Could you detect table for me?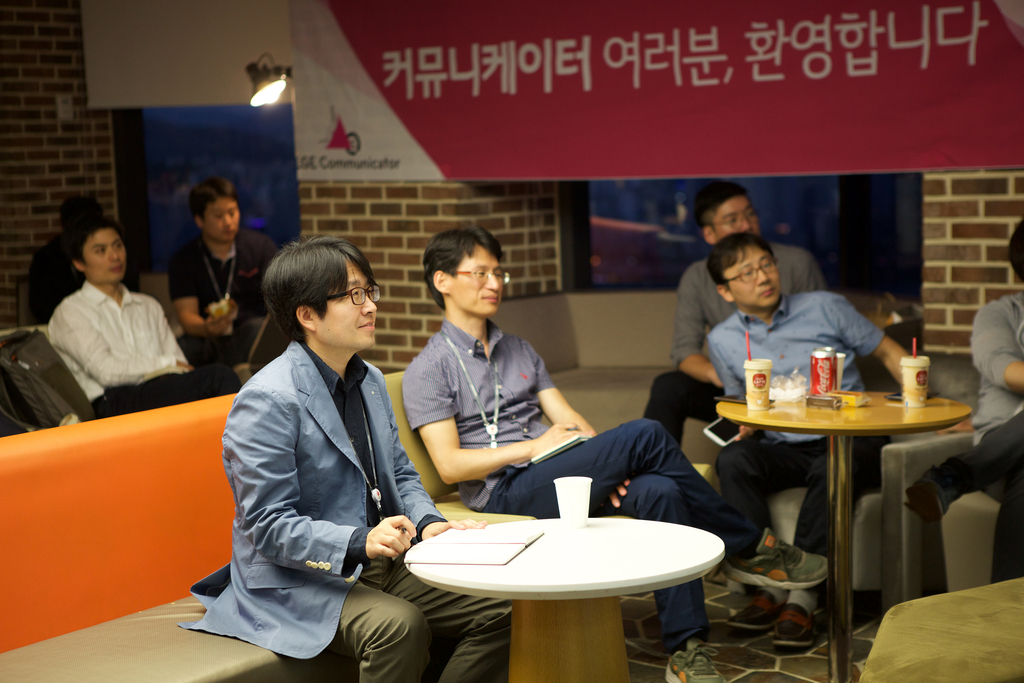
Detection result: pyautogui.locateOnScreen(401, 517, 728, 682).
